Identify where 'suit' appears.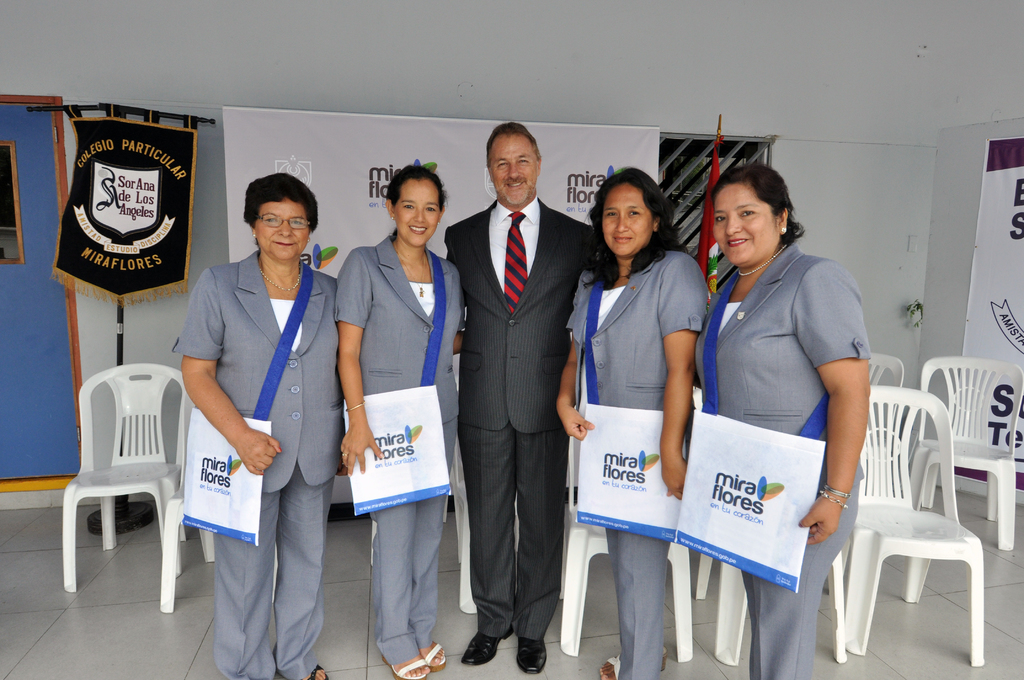
Appears at detection(445, 199, 596, 435).
